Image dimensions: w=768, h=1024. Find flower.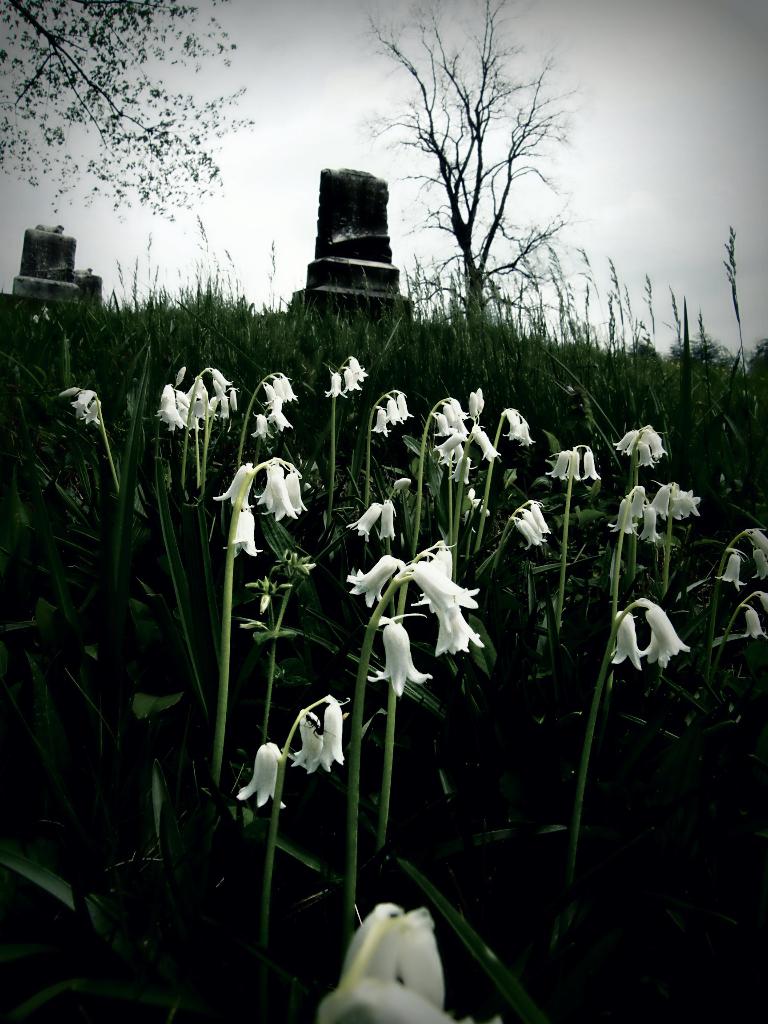
bbox=[233, 742, 289, 810].
